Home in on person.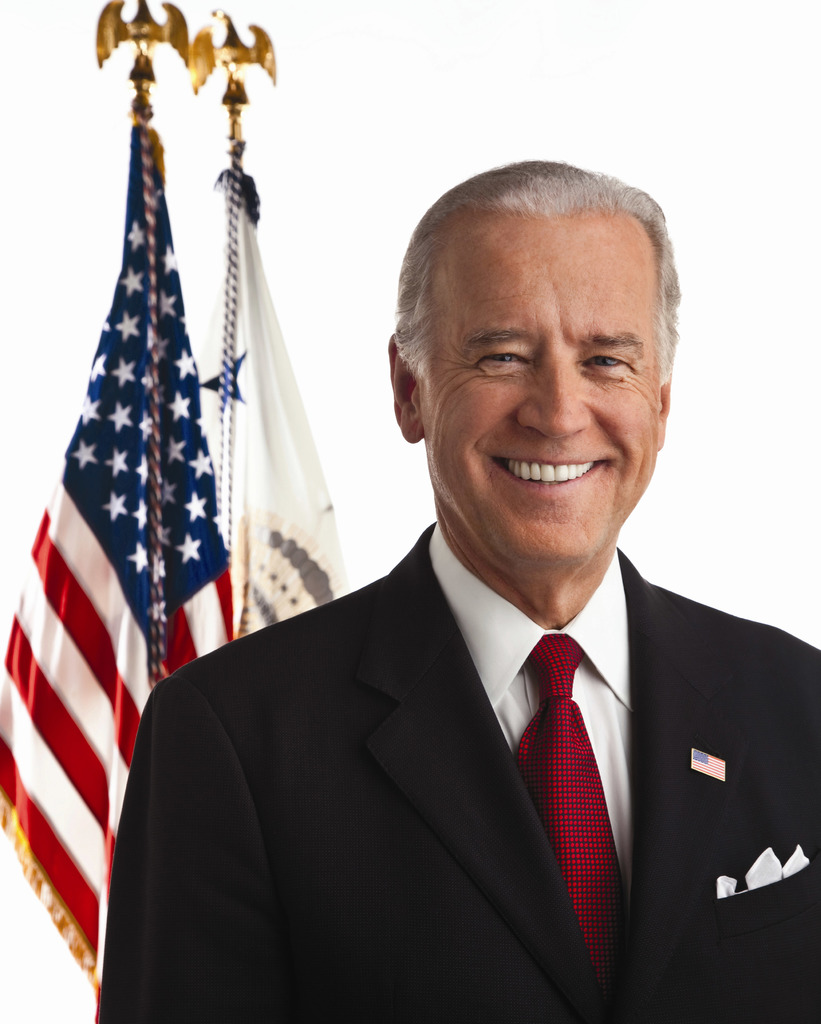
Homed in at {"left": 99, "top": 161, "right": 820, "bottom": 1023}.
